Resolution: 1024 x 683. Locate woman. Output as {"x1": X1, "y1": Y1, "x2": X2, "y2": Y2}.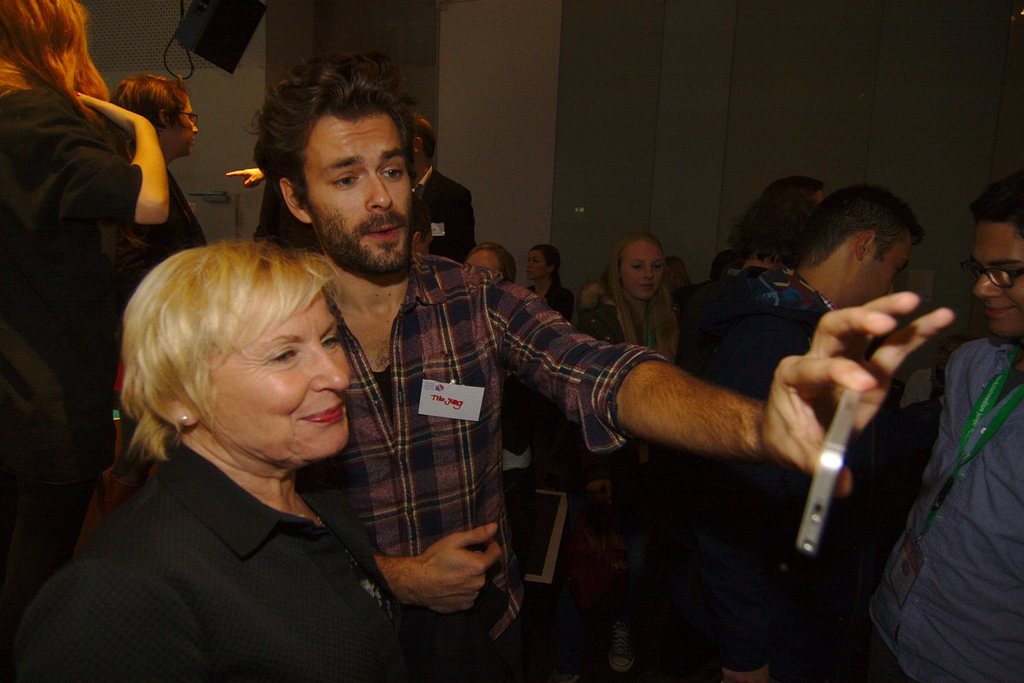
{"x1": 579, "y1": 231, "x2": 687, "y2": 561}.
